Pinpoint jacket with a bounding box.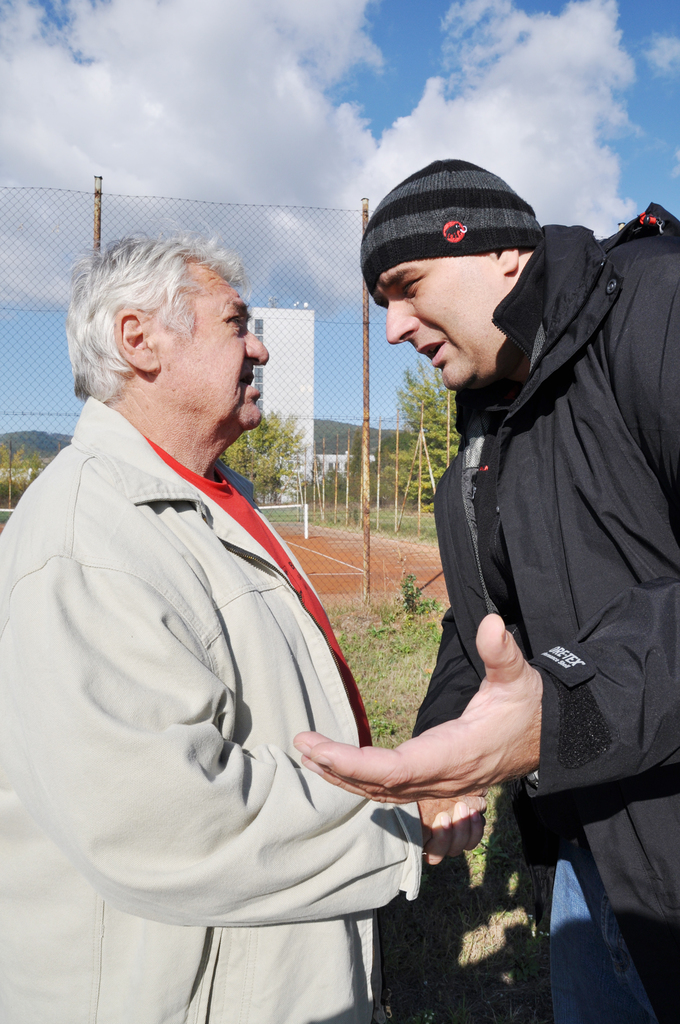
detection(420, 220, 679, 1023).
